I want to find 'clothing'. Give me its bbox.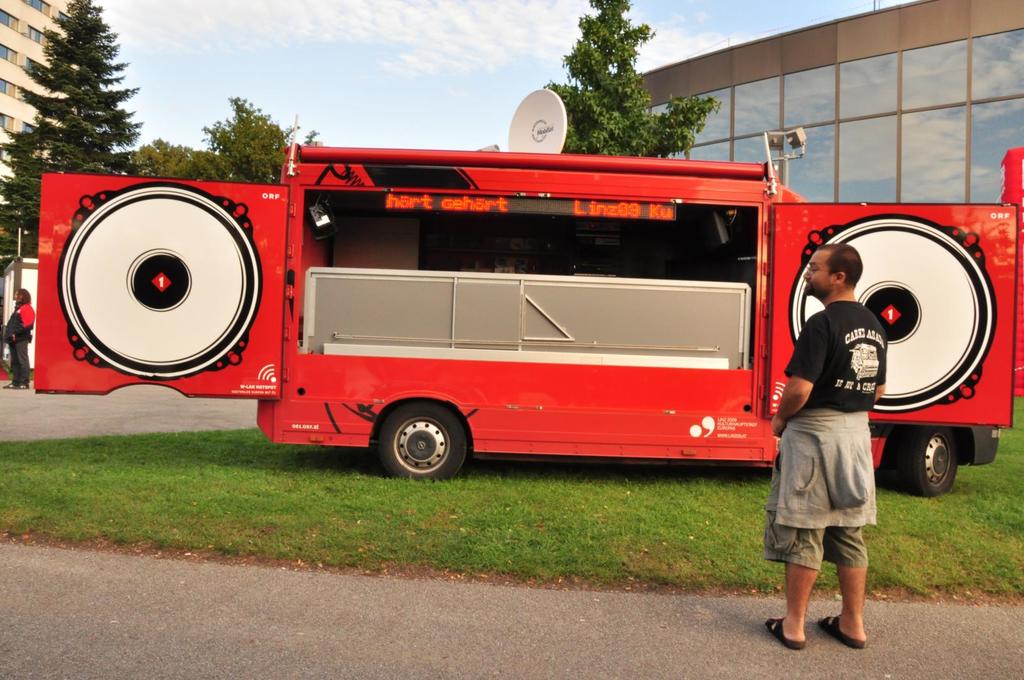
box=[763, 305, 884, 574].
